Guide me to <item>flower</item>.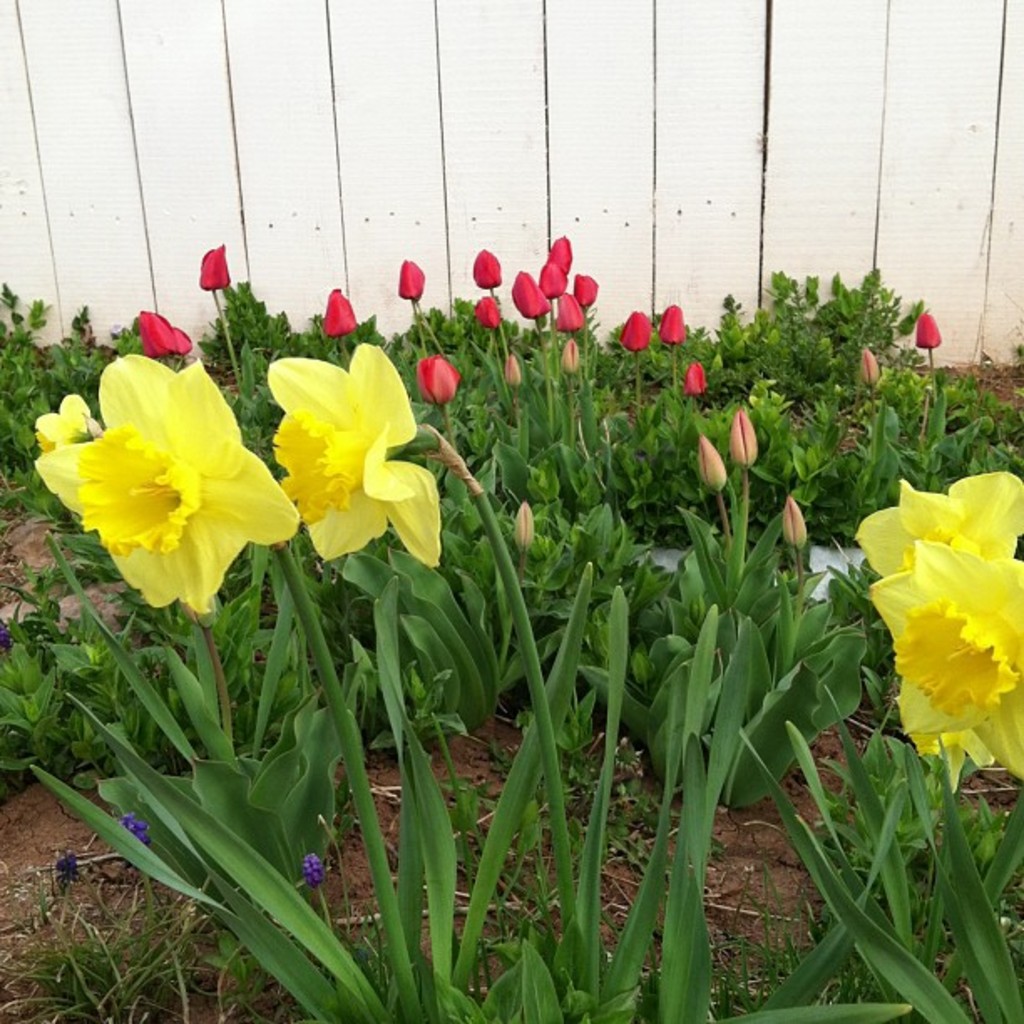
Guidance: detection(684, 363, 704, 395).
